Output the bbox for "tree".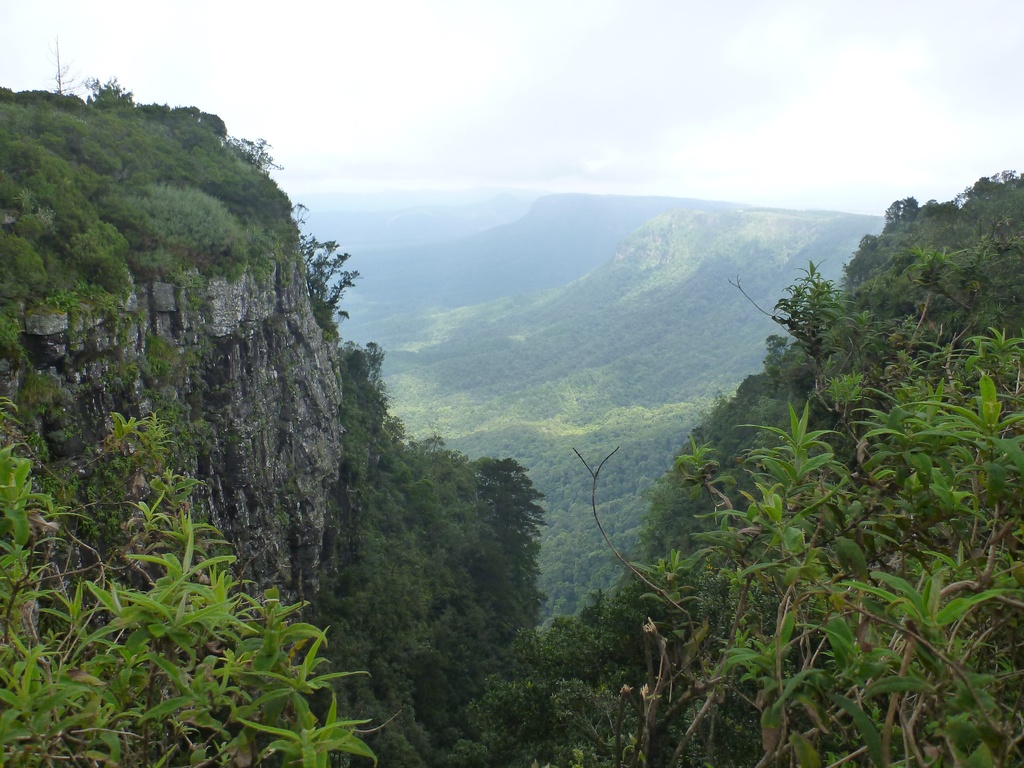
select_region(372, 422, 553, 767).
